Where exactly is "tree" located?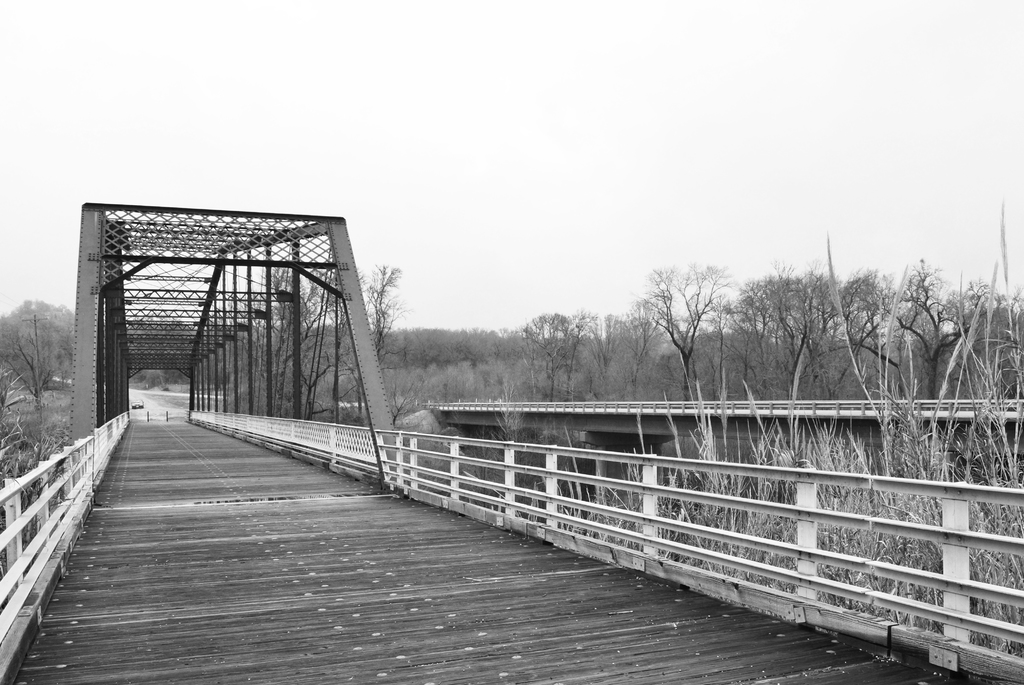
Its bounding box is [x1=0, y1=287, x2=92, y2=443].
